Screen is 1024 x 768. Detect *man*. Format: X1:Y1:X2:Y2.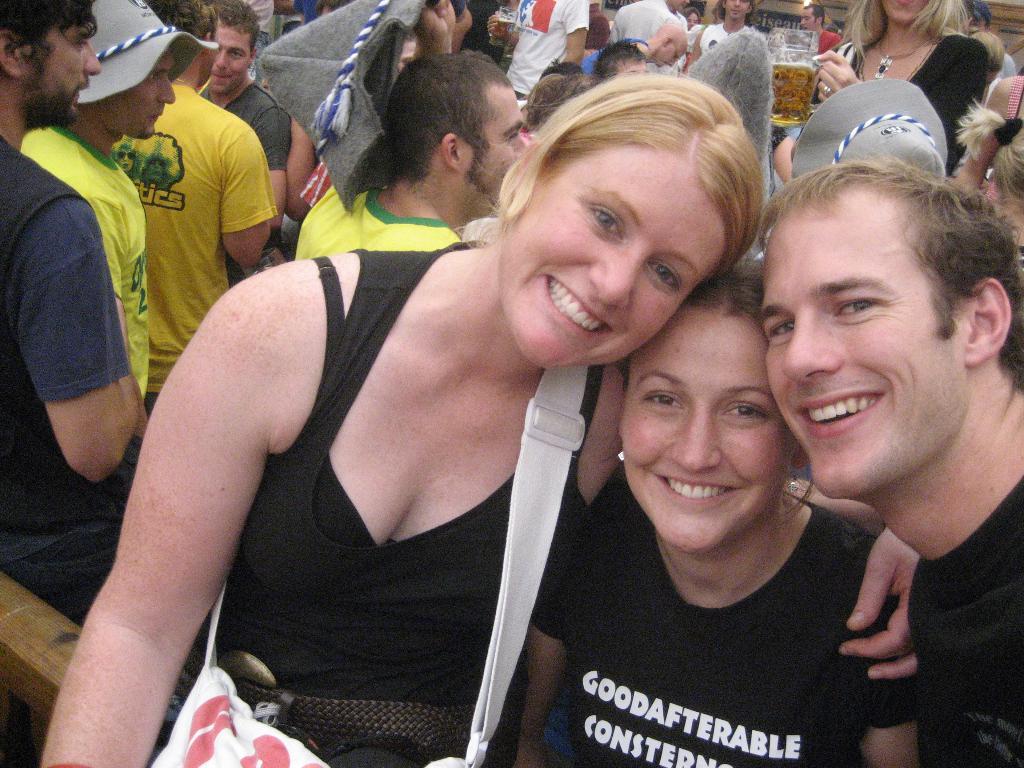
182:0:298:290.
